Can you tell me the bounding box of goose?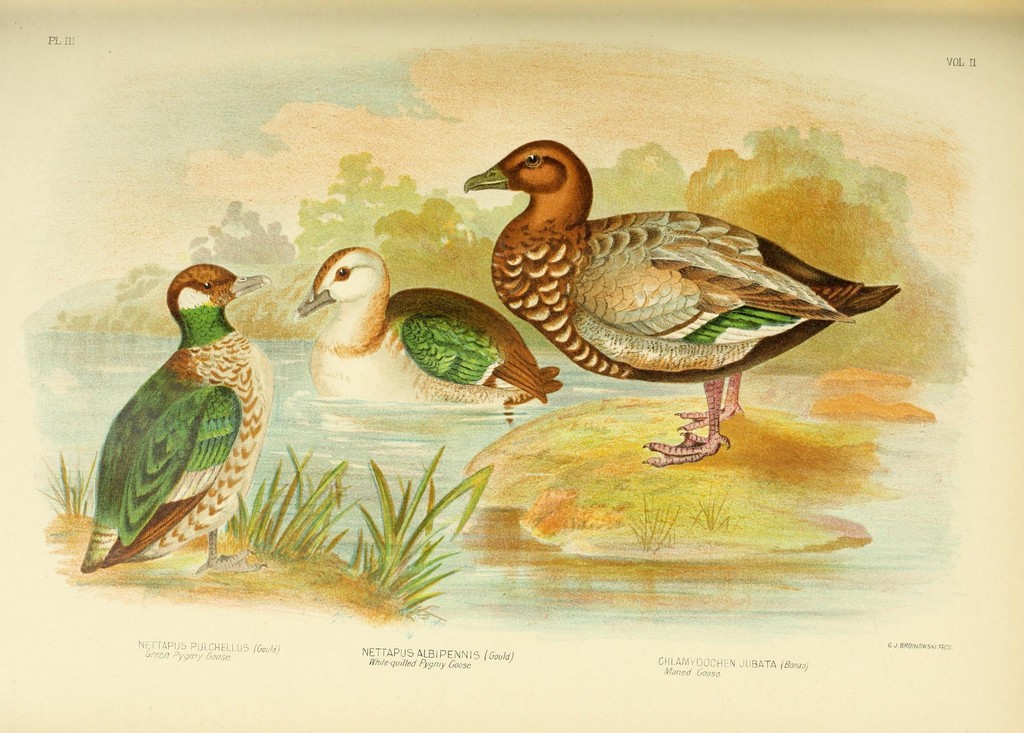
456,128,892,456.
